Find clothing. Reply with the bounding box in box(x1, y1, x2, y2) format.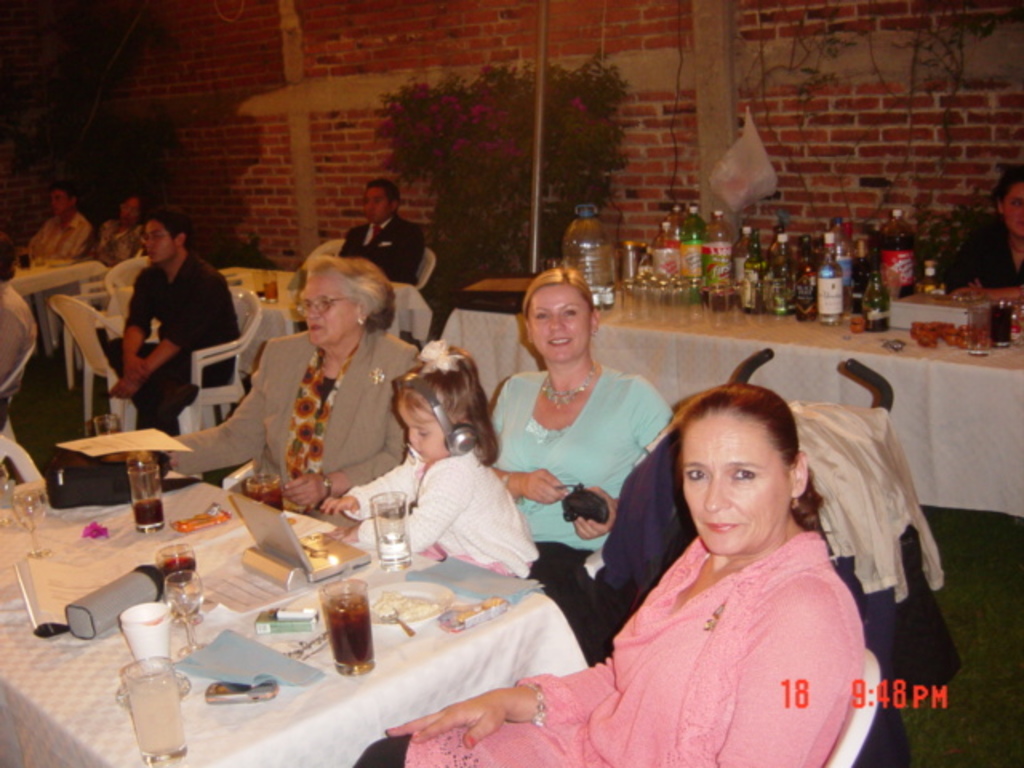
box(173, 317, 429, 520).
